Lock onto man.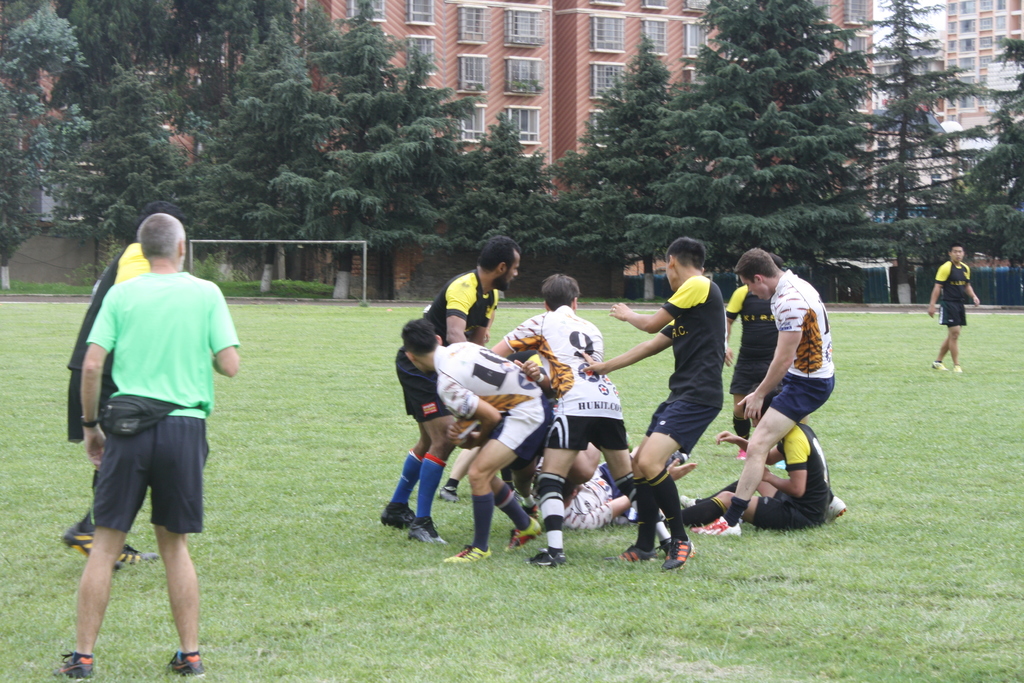
Locked: [left=52, top=211, right=237, bottom=682].
